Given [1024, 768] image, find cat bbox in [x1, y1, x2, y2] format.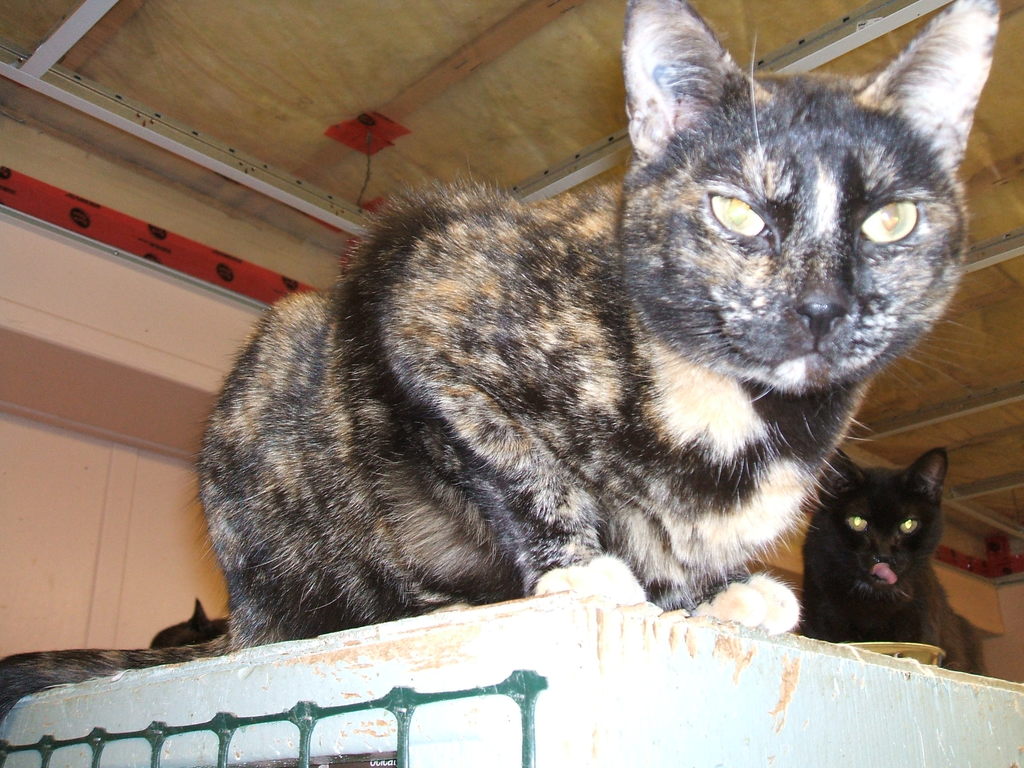
[148, 599, 232, 650].
